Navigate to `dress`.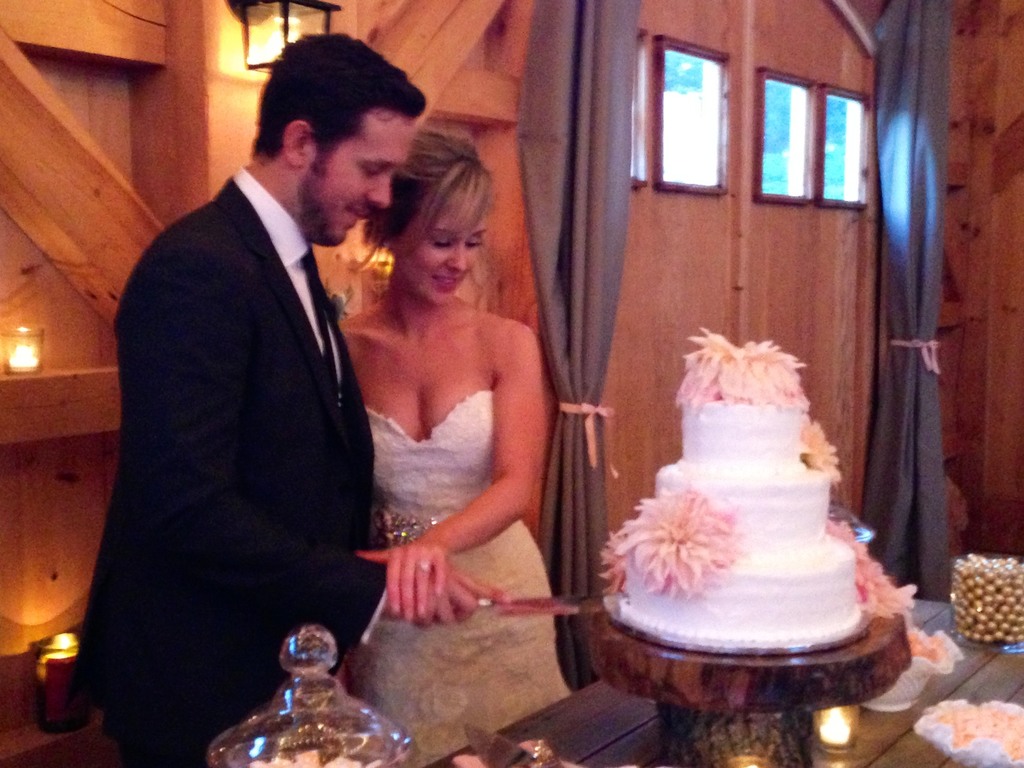
Navigation target: 351/386/579/767.
